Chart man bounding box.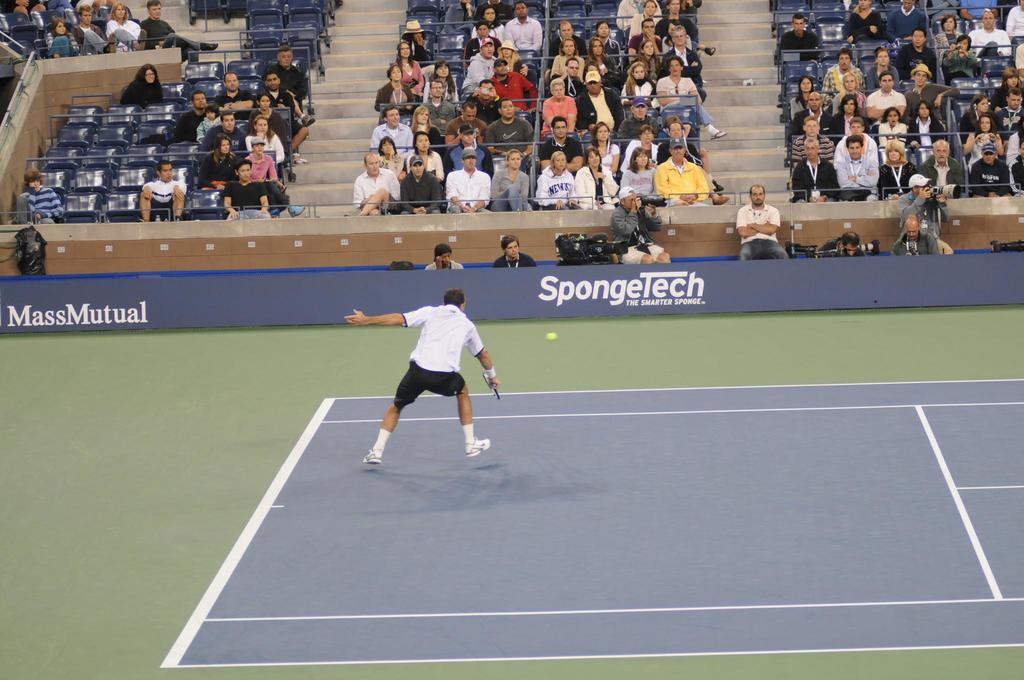
Charted: region(75, 0, 147, 54).
